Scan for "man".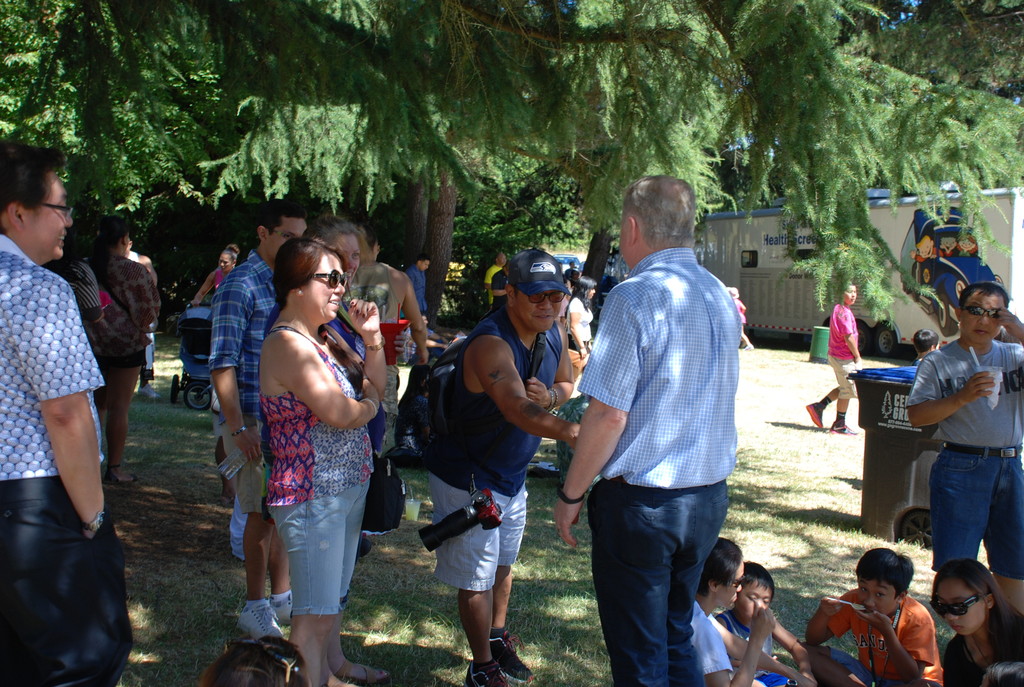
Scan result: 405/253/428/315.
